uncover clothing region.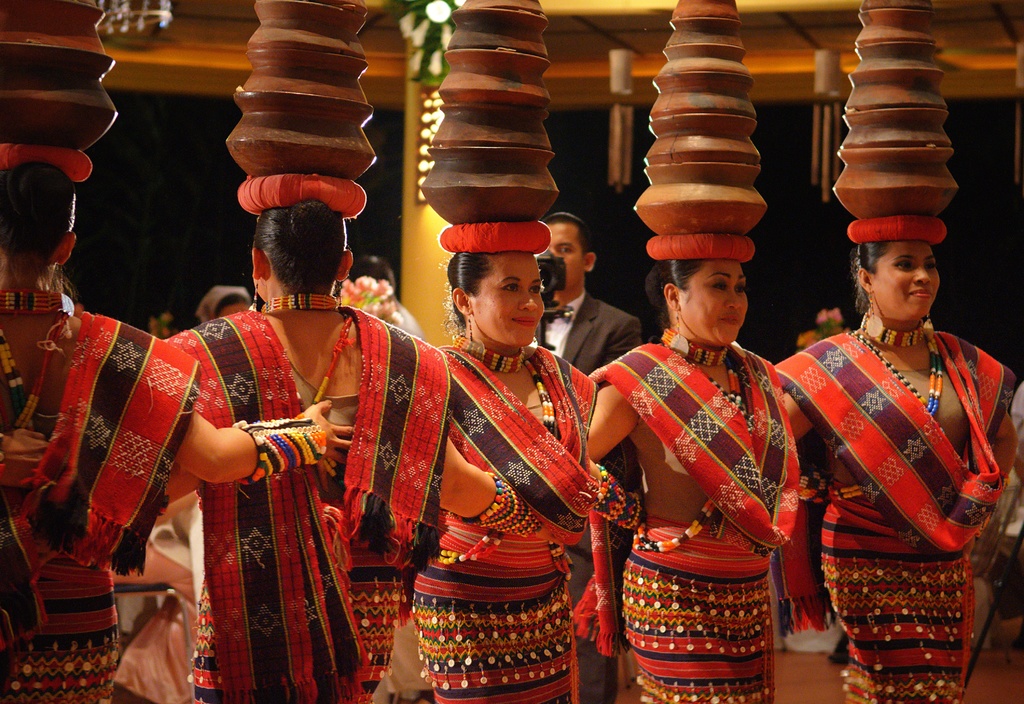
Uncovered: [0,301,205,703].
